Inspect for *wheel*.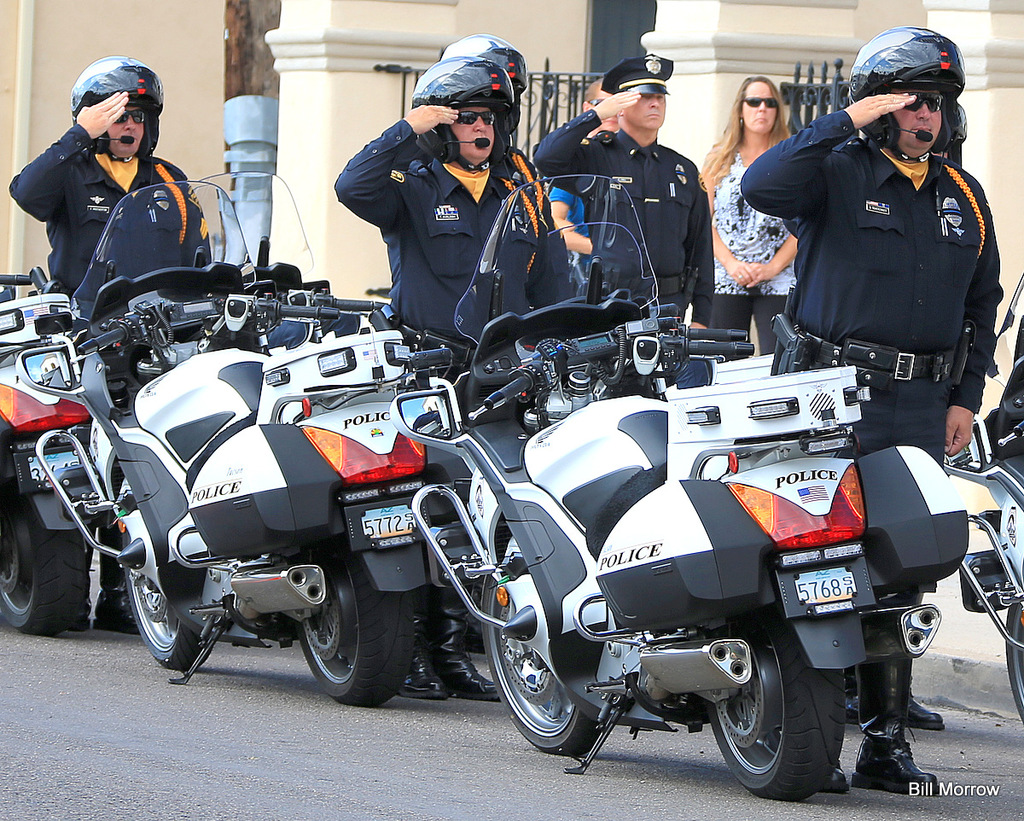
Inspection: <region>711, 630, 838, 799</region>.
